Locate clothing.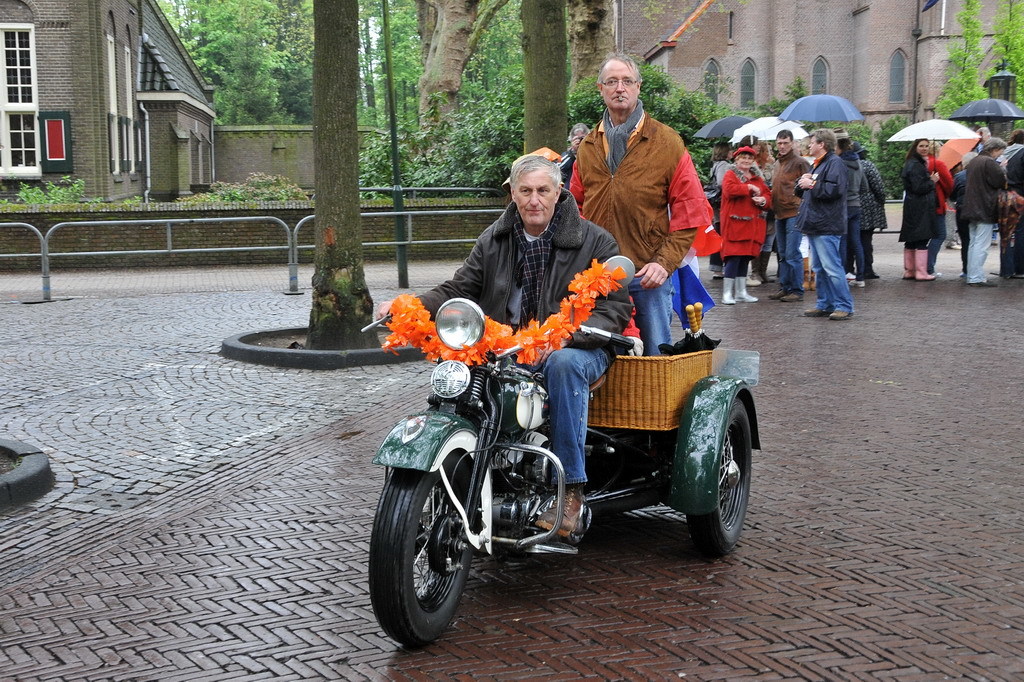
Bounding box: bbox=(411, 178, 633, 487).
